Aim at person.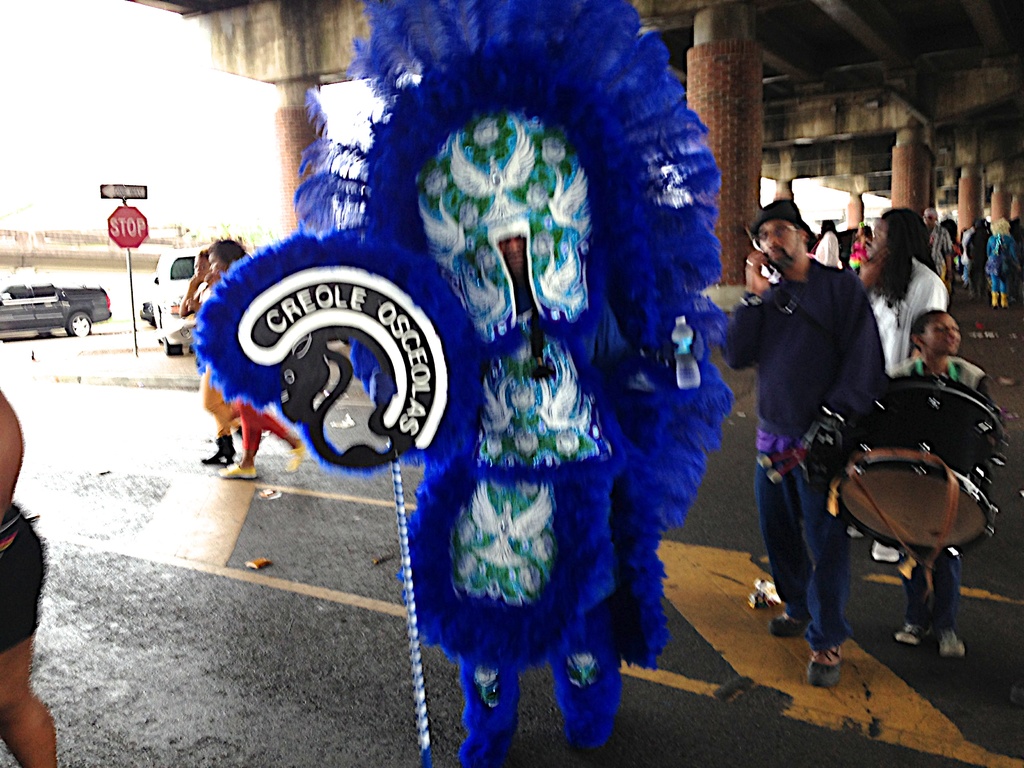
Aimed at <region>985, 214, 1022, 305</region>.
